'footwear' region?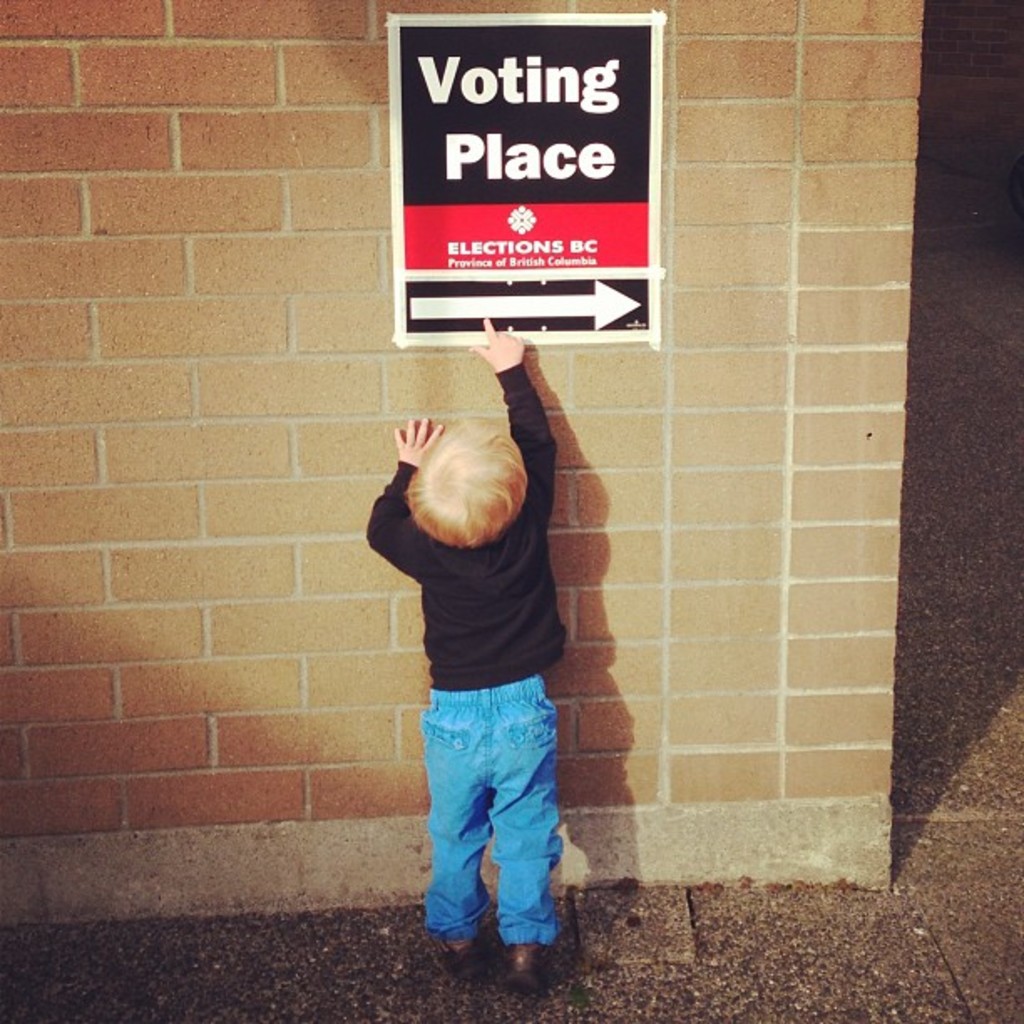
left=430, top=927, right=494, bottom=982
